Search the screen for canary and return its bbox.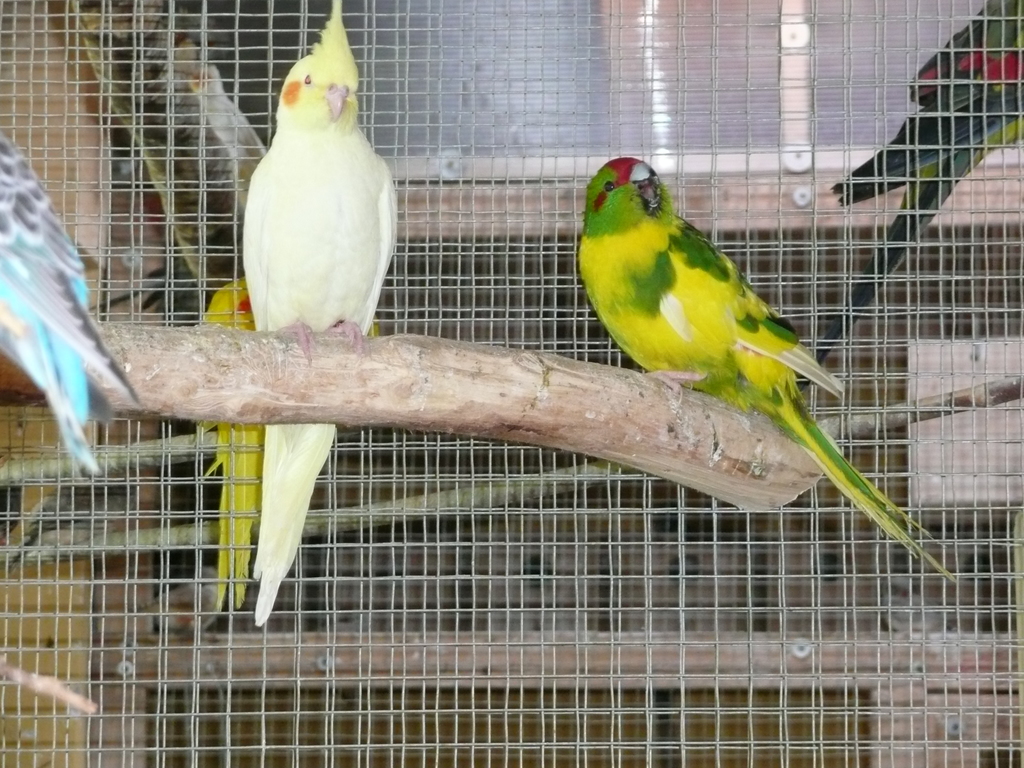
Found: l=576, t=155, r=956, b=585.
